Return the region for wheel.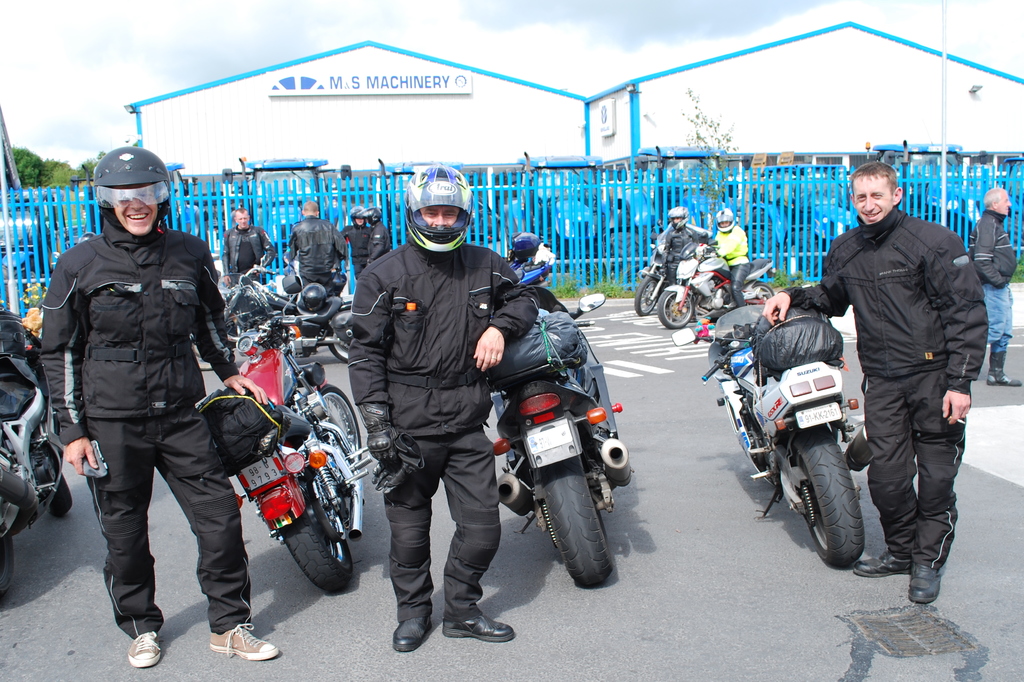
Rect(793, 421, 868, 568).
